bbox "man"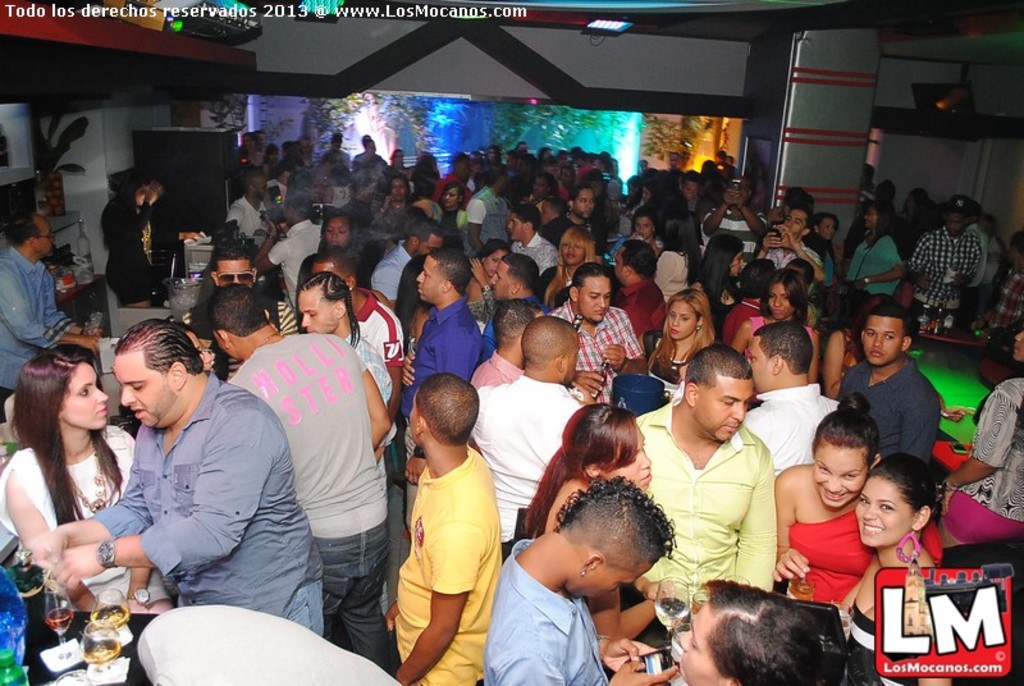
bbox(76, 317, 297, 637)
